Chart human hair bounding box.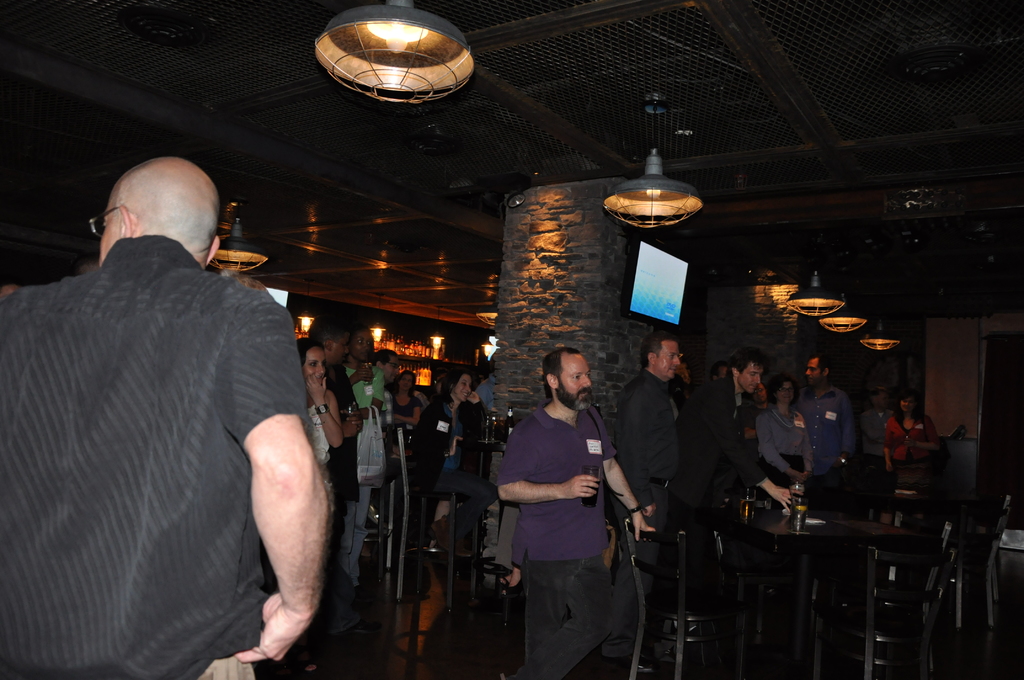
Charted: (725, 350, 766, 383).
